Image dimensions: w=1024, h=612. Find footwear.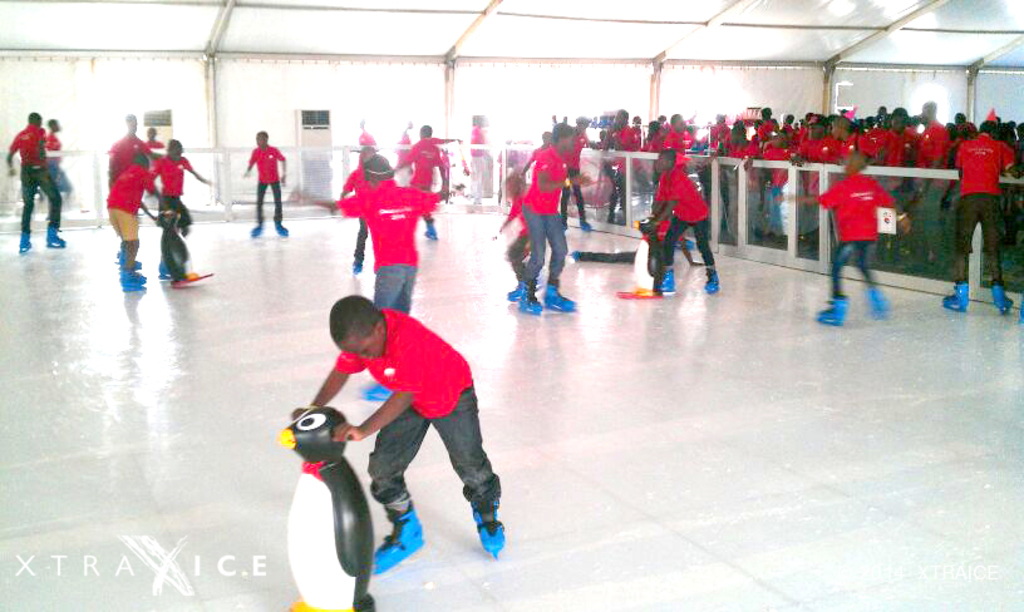
box=[275, 224, 289, 235].
